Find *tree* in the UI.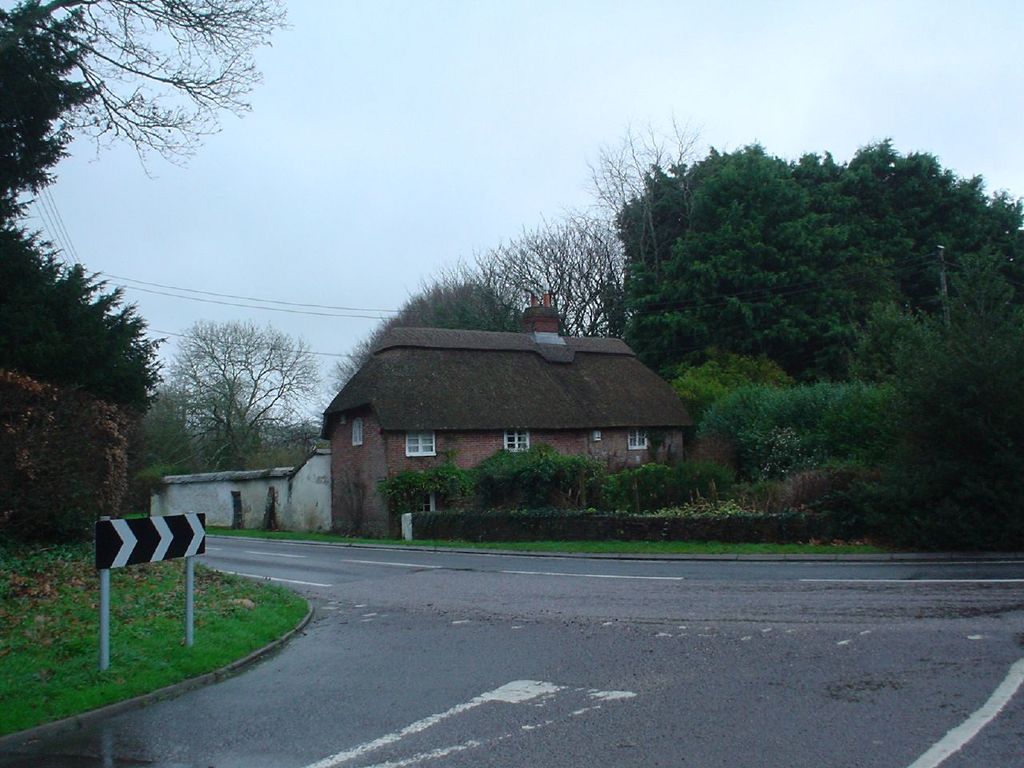
UI element at {"left": 458, "top": 196, "right": 666, "bottom": 344}.
